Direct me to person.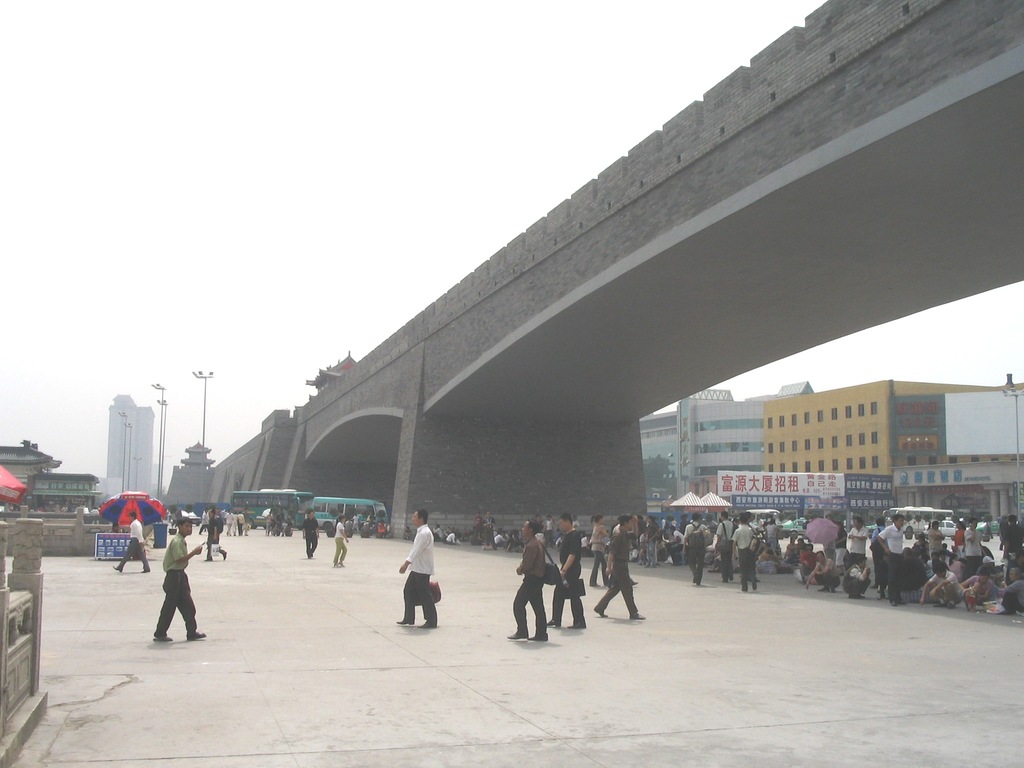
Direction: 731,516,761,594.
